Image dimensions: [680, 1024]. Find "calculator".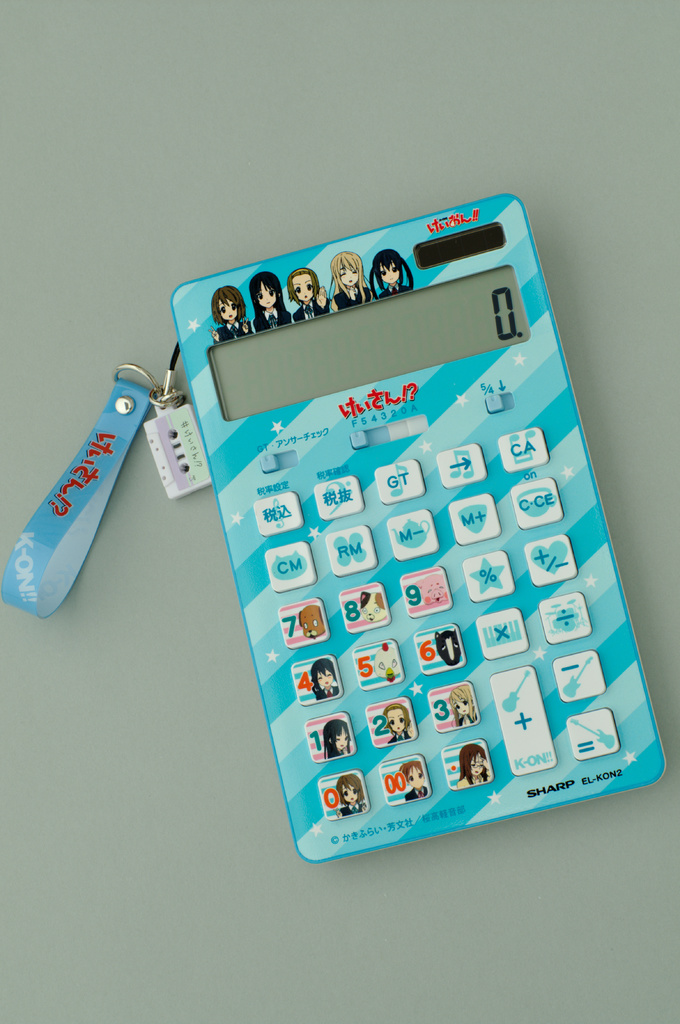
[x1=0, y1=188, x2=673, y2=869].
